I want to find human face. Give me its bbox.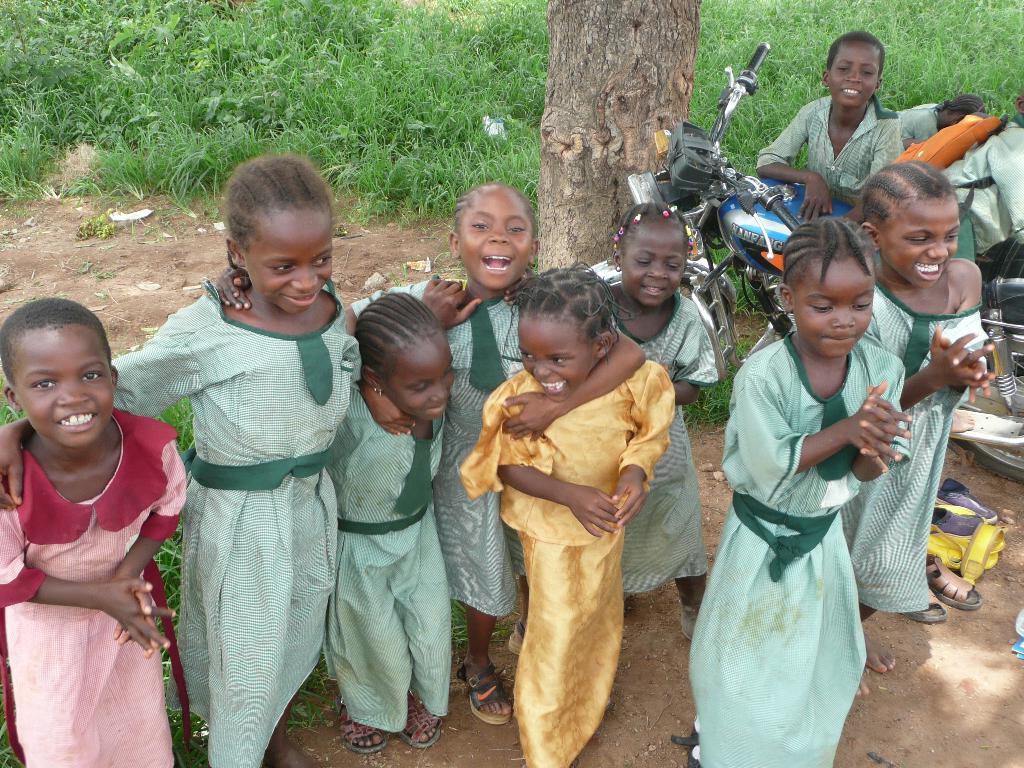
(460,198,527,289).
